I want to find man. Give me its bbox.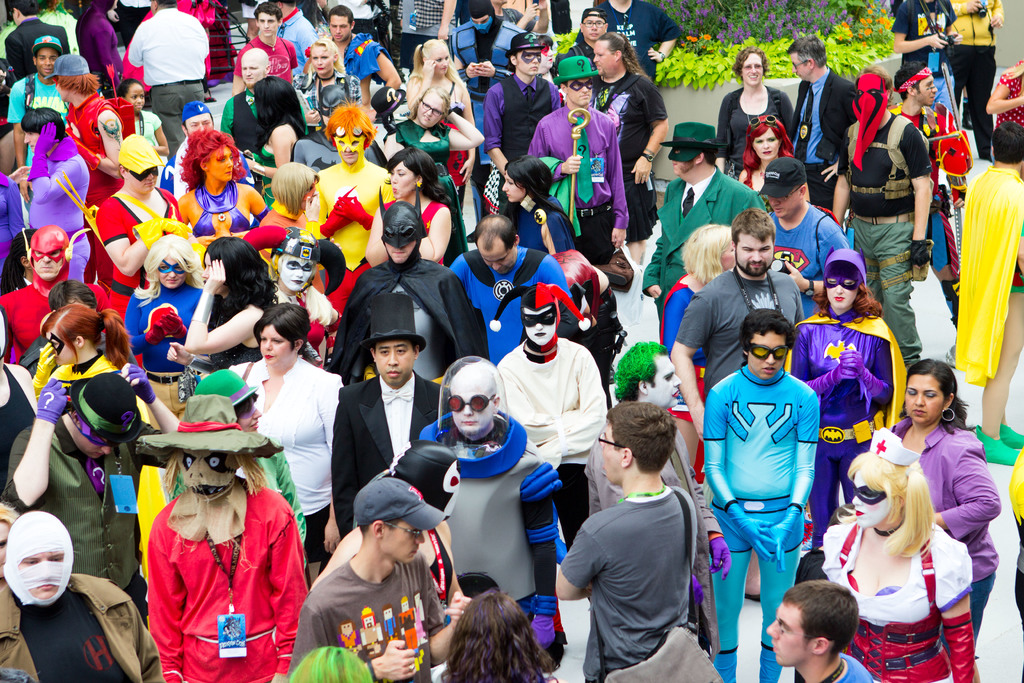
[x1=0, y1=358, x2=186, y2=605].
